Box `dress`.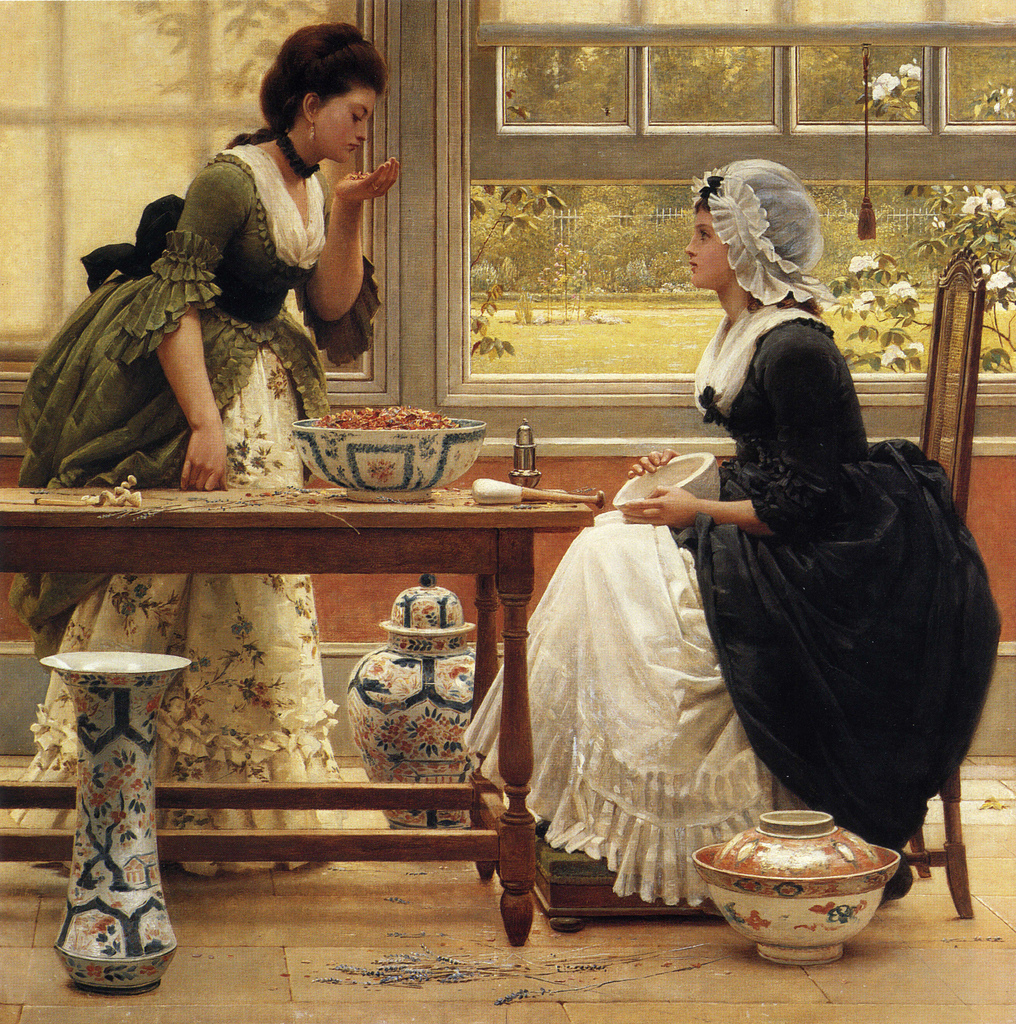
locate(4, 136, 386, 879).
